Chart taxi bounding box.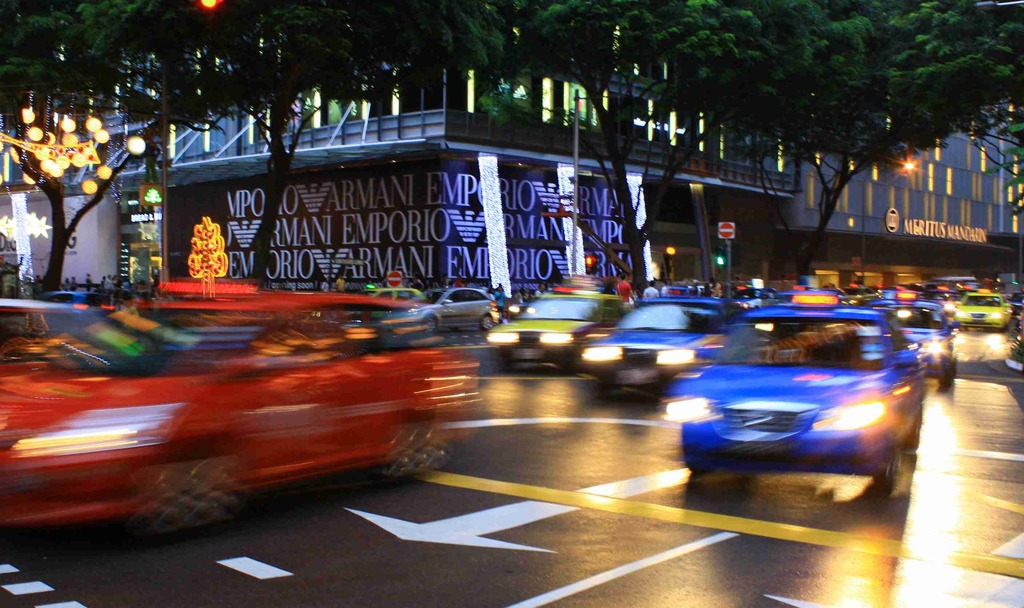
Charted: 869,295,958,394.
